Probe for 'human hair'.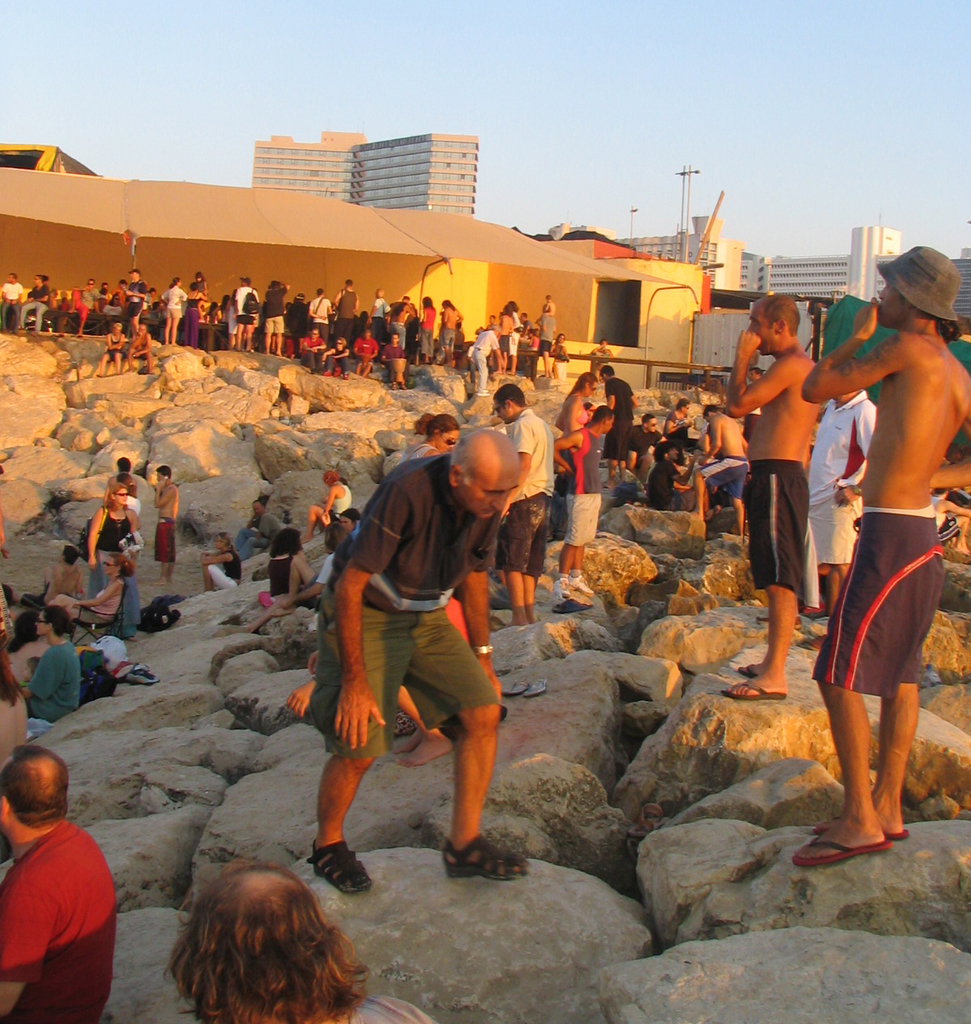
Probe result: {"left": 414, "top": 409, "right": 429, "bottom": 436}.
